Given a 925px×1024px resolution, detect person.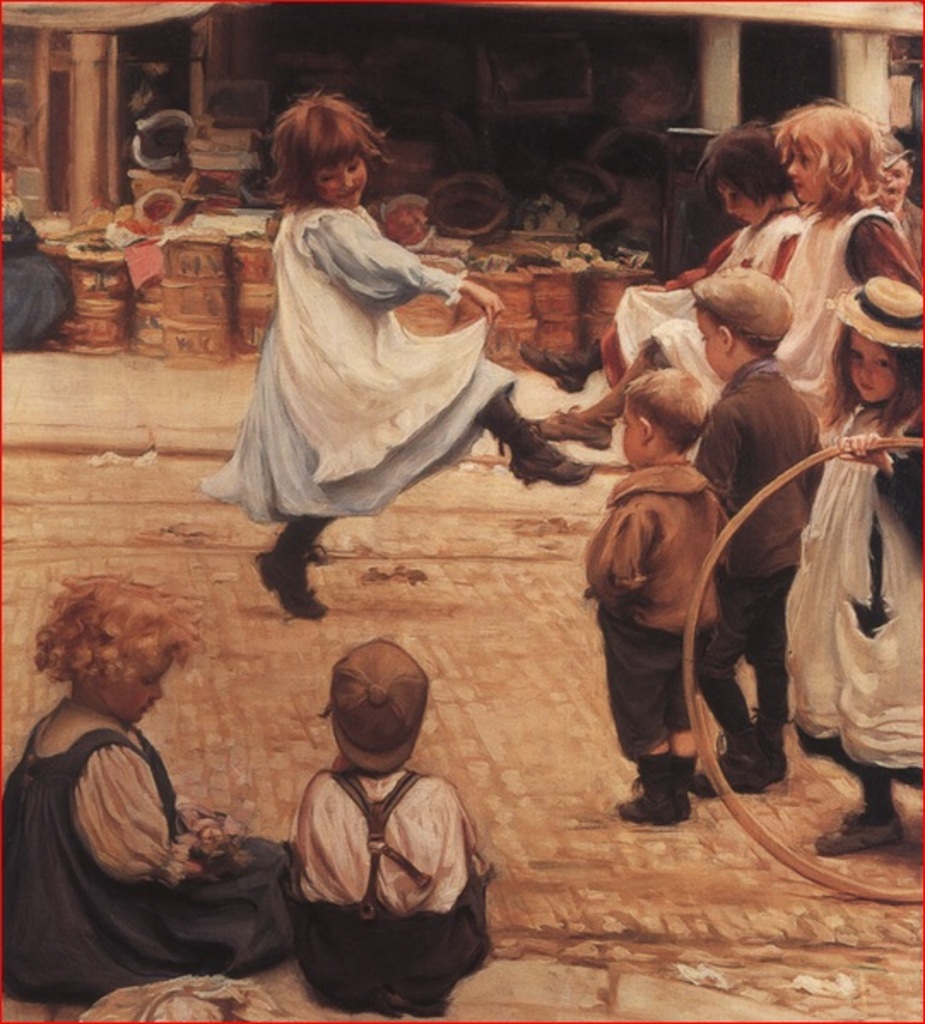
{"left": 0, "top": 580, "right": 284, "bottom": 997}.
